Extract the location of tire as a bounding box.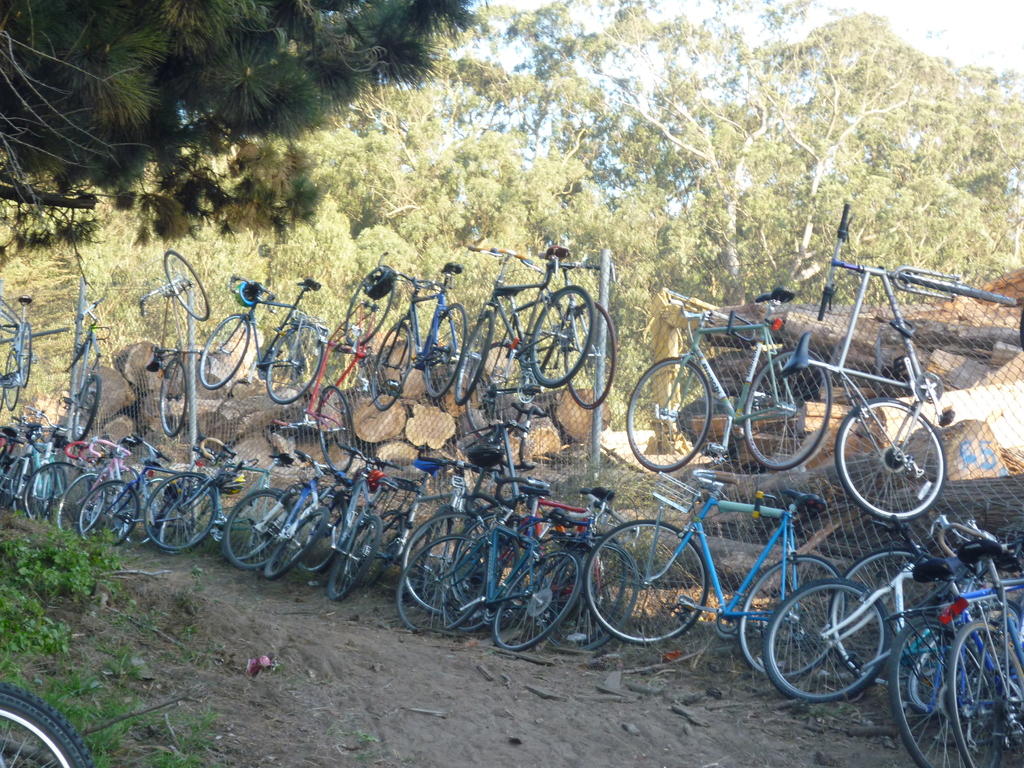
<box>766,577,895,700</box>.
